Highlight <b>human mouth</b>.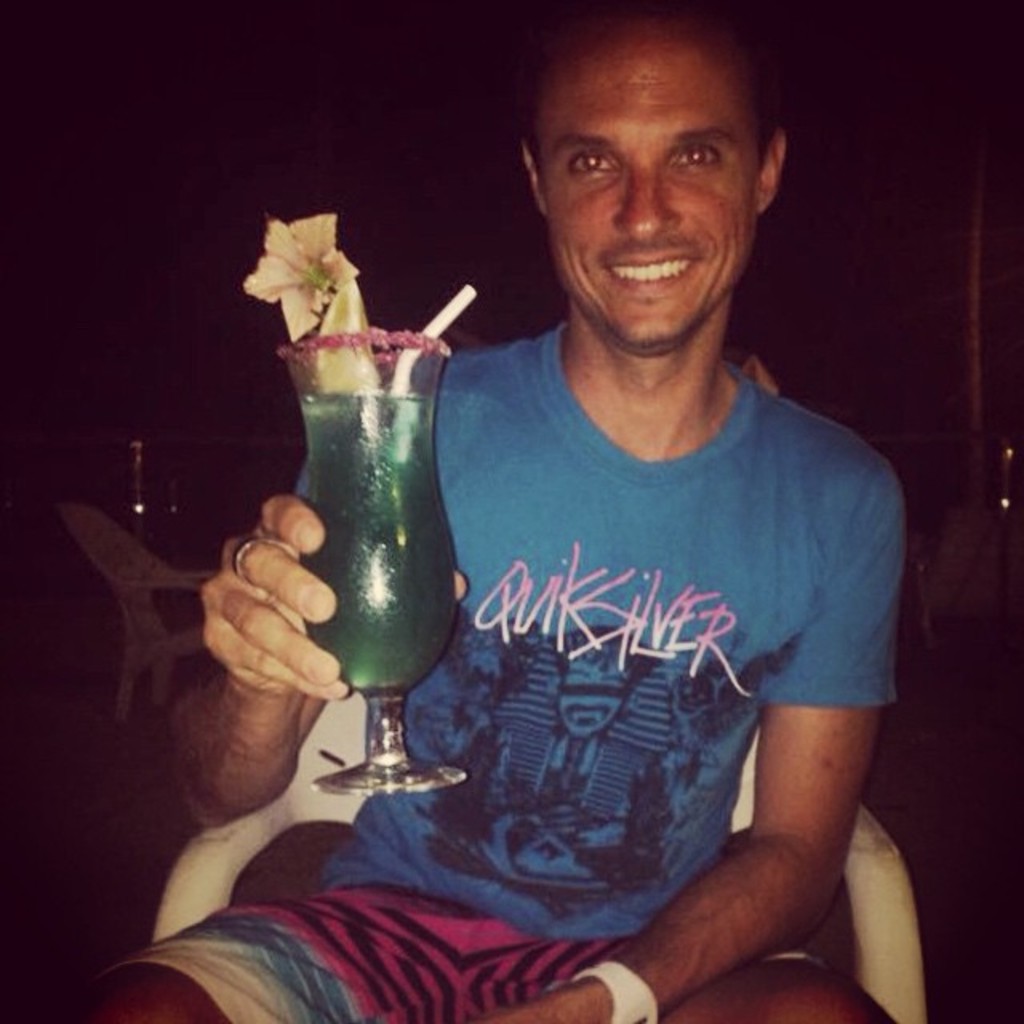
Highlighted region: pyautogui.locateOnScreen(603, 253, 702, 299).
